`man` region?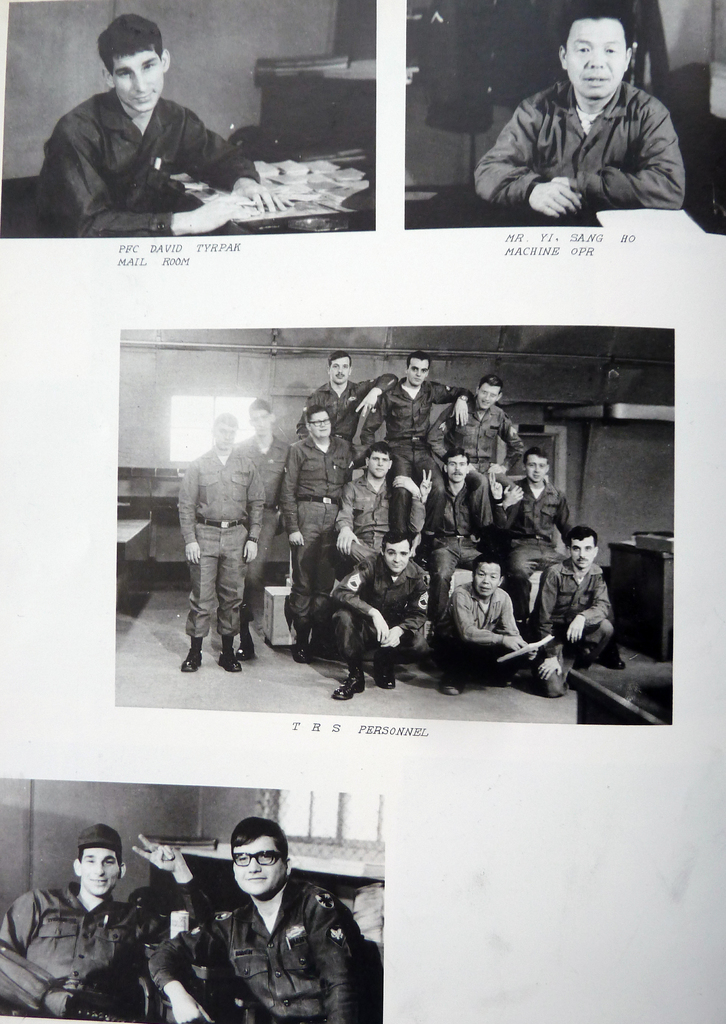
box(376, 324, 448, 424)
